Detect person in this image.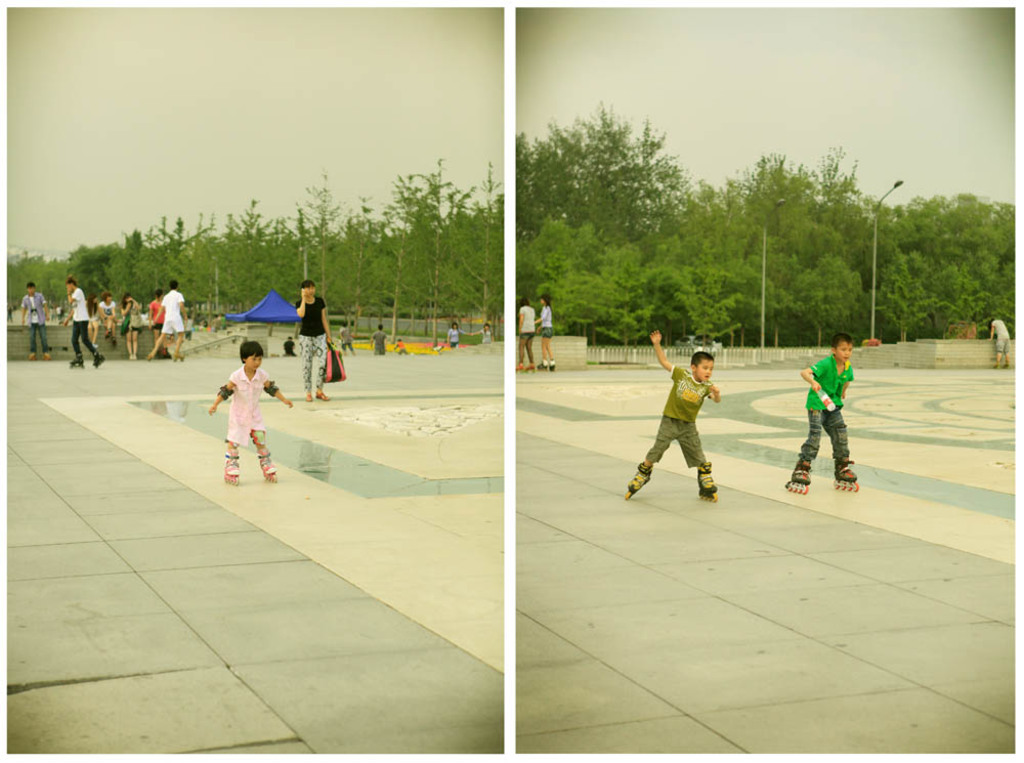
Detection: bbox=(476, 322, 496, 348).
